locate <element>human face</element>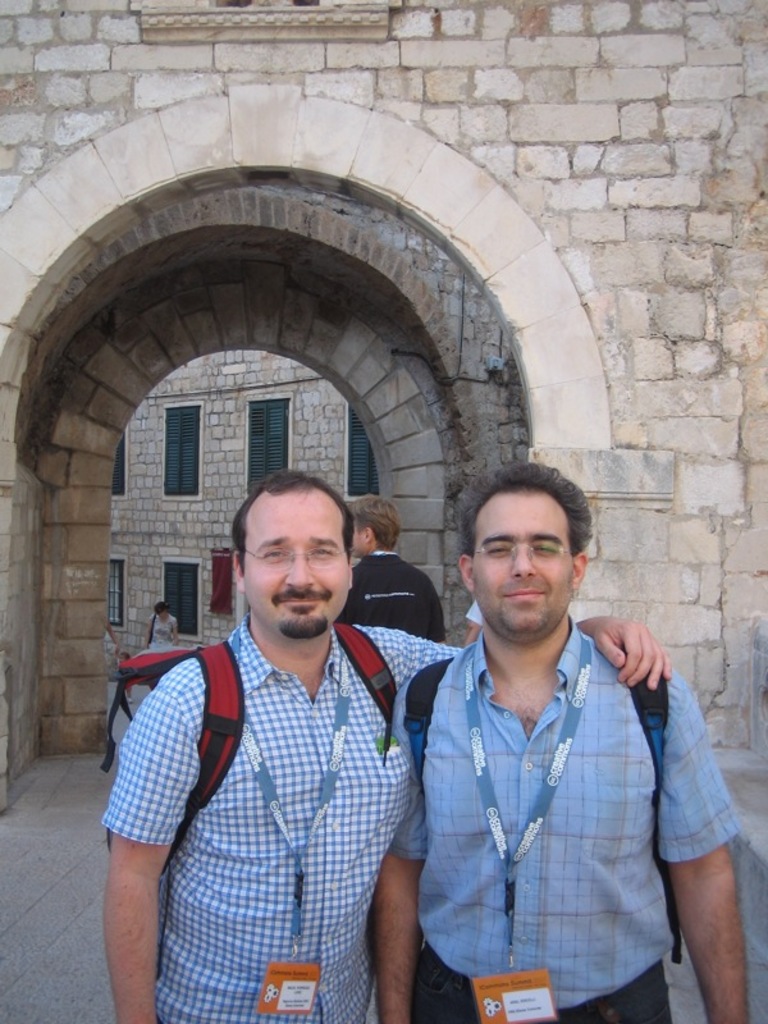
{"x1": 241, "y1": 489, "x2": 352, "y2": 634}
